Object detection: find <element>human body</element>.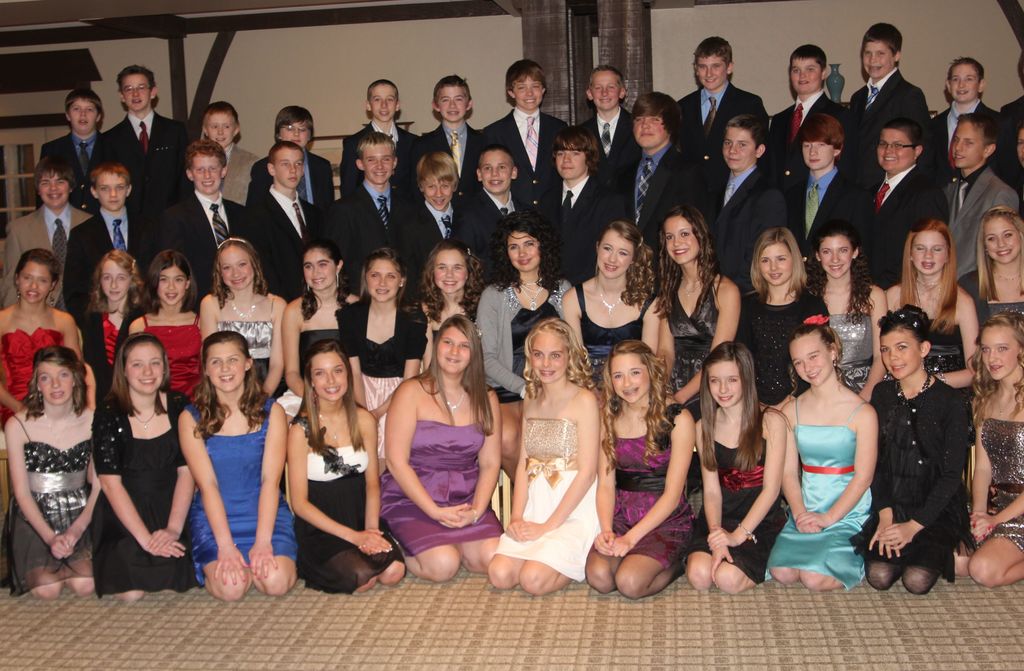
box=[948, 115, 1023, 280].
